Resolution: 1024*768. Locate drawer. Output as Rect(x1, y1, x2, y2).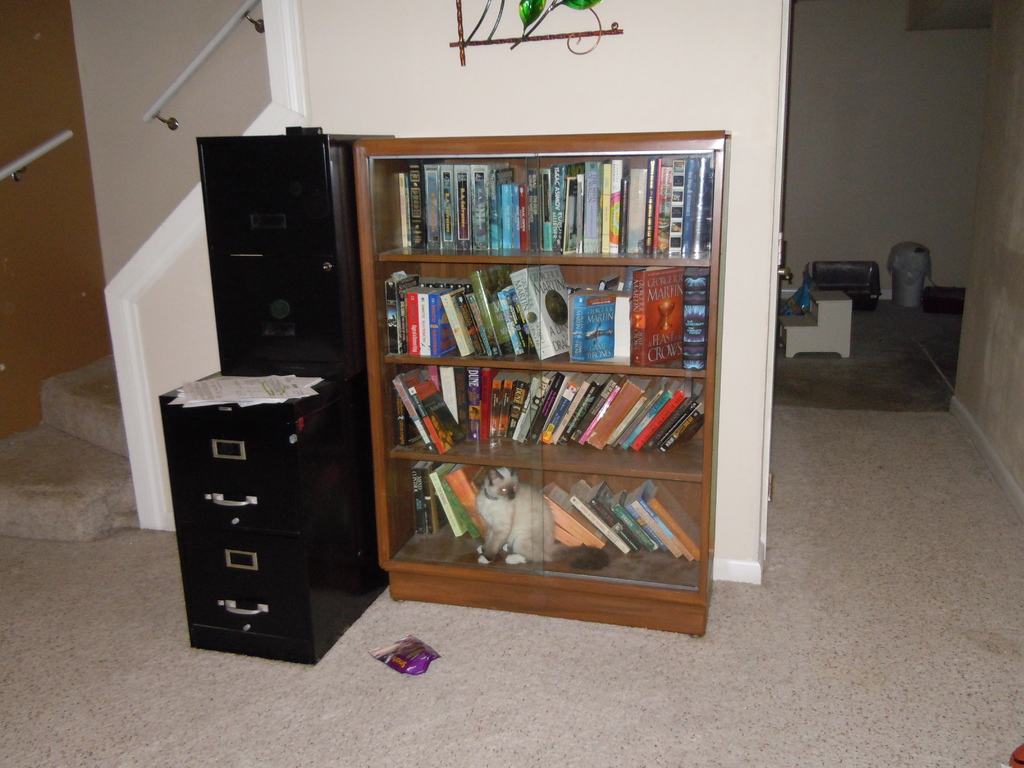
Rect(207, 141, 333, 257).
